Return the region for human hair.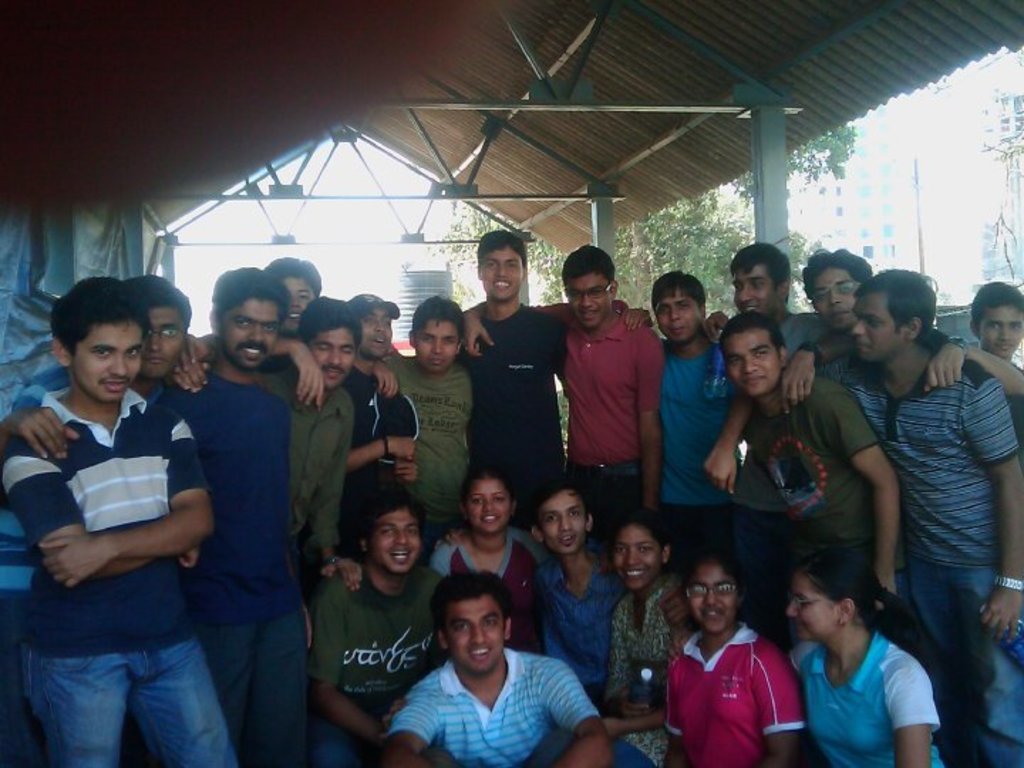
BBox(48, 276, 142, 361).
